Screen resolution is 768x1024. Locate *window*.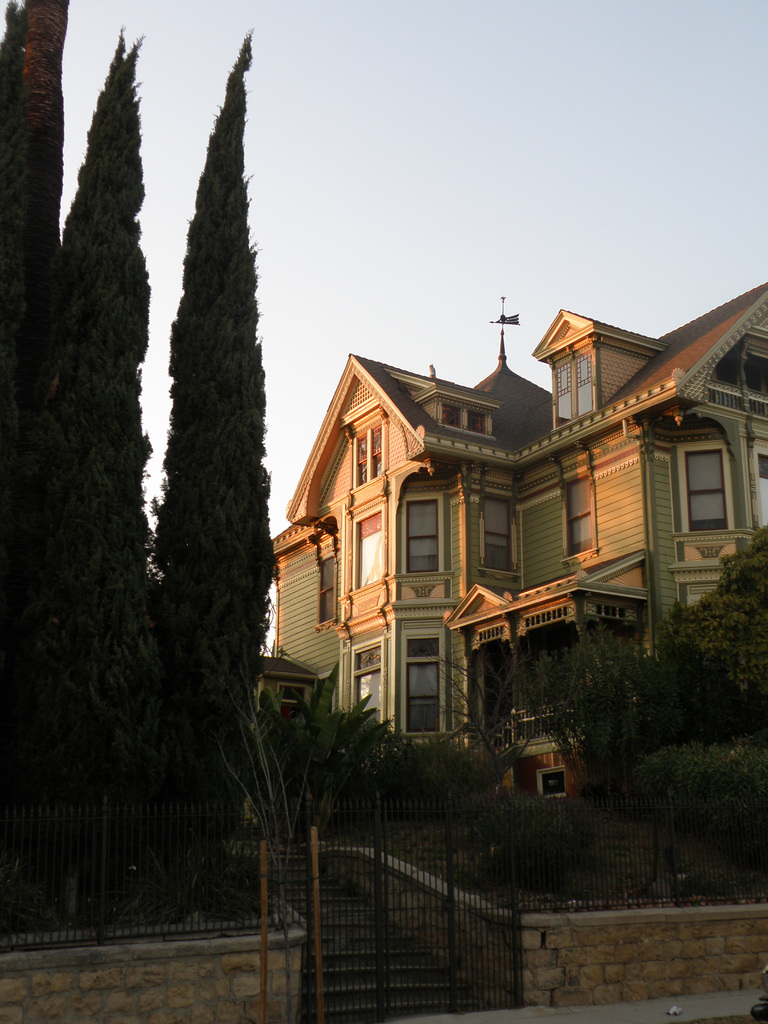
(554, 351, 592, 435).
